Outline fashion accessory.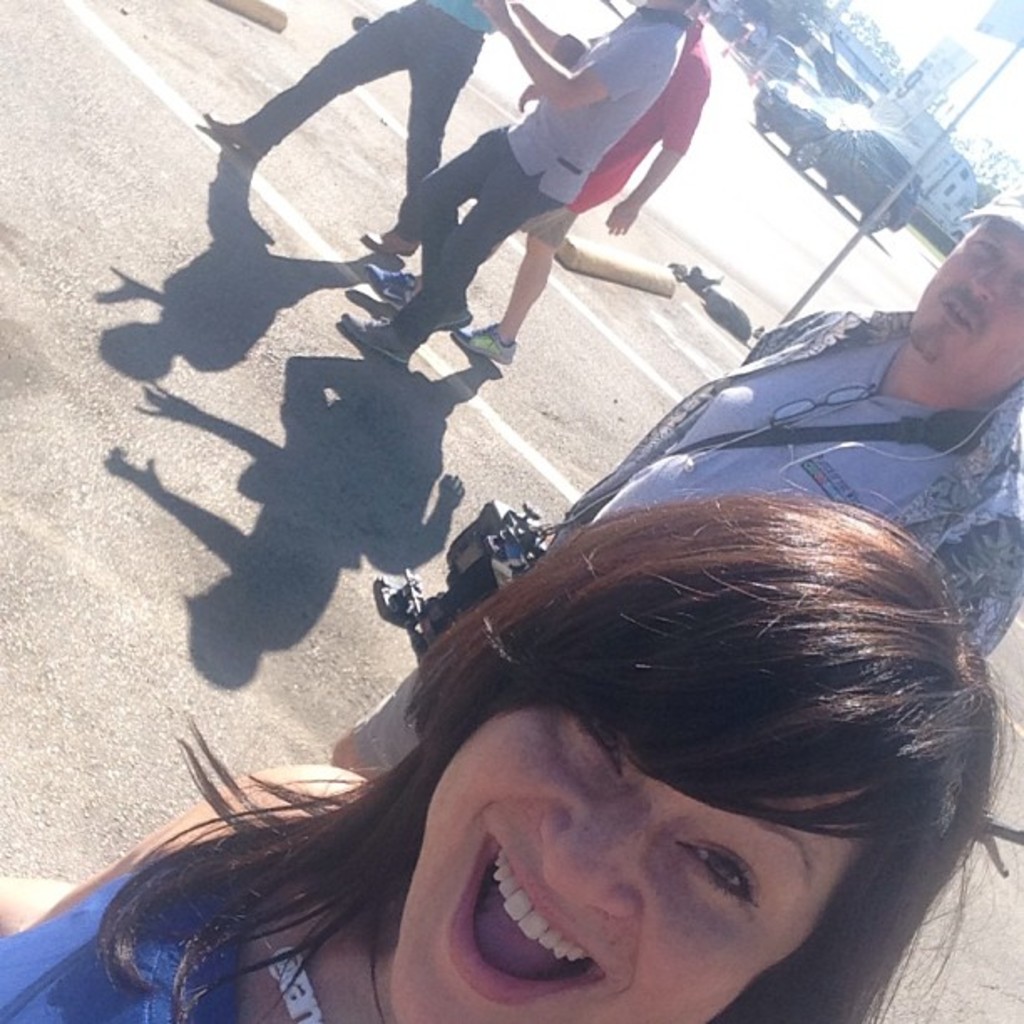
Outline: bbox=(266, 940, 318, 1022).
